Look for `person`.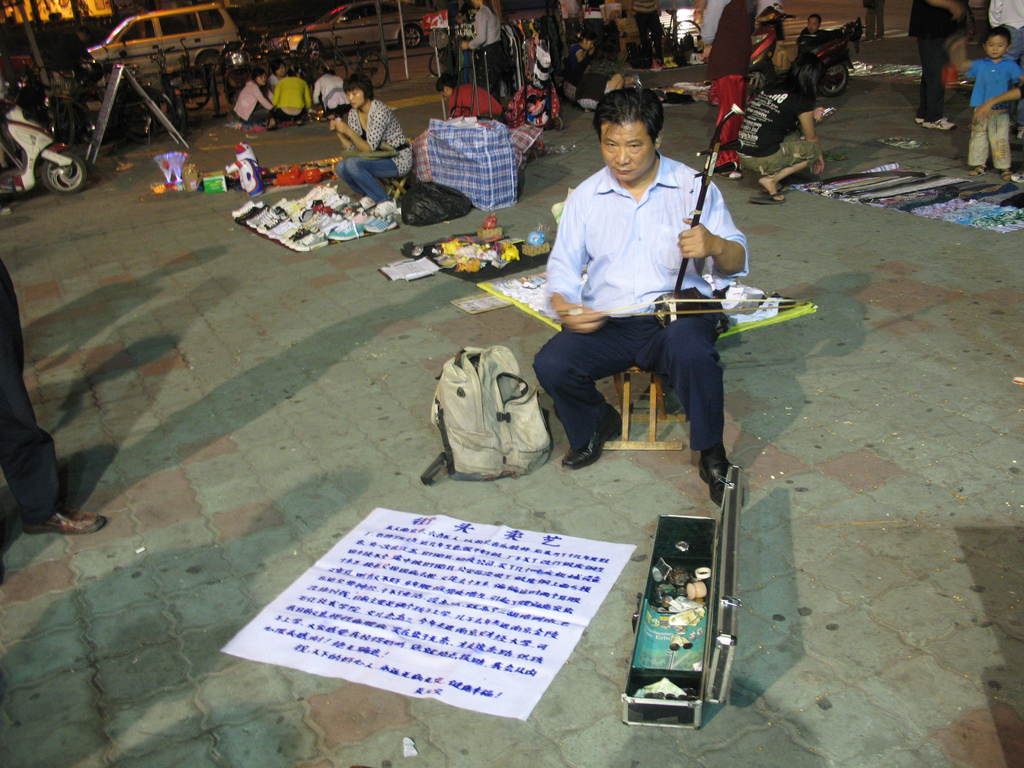
Found: [696,0,759,166].
